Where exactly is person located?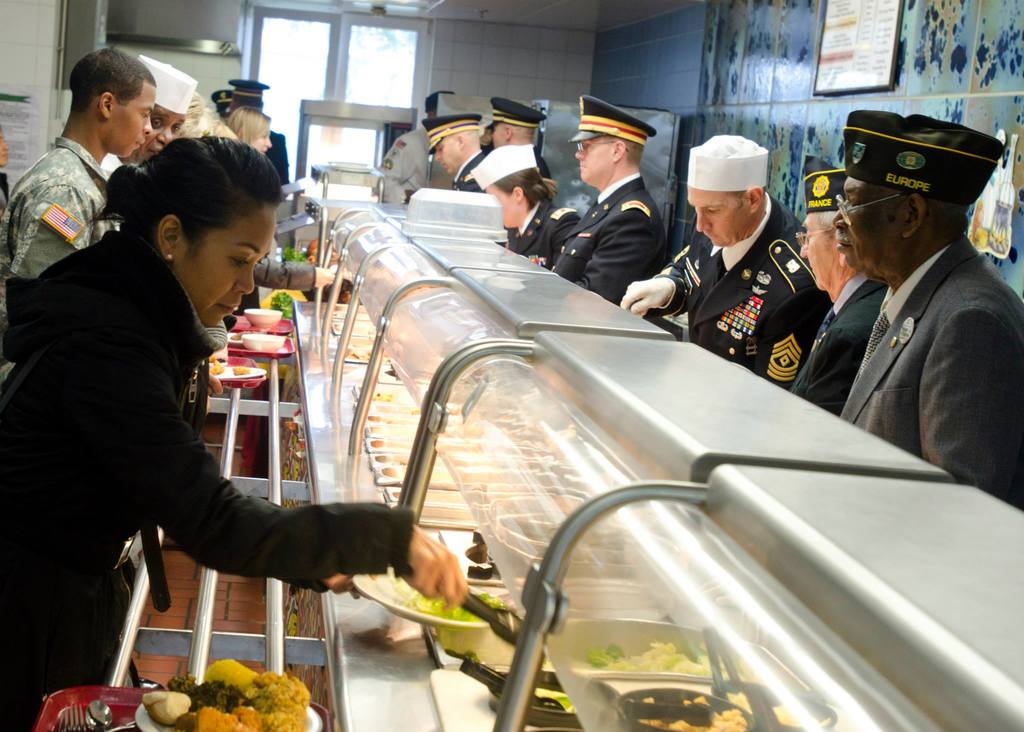
Its bounding box is bbox(793, 166, 887, 421).
